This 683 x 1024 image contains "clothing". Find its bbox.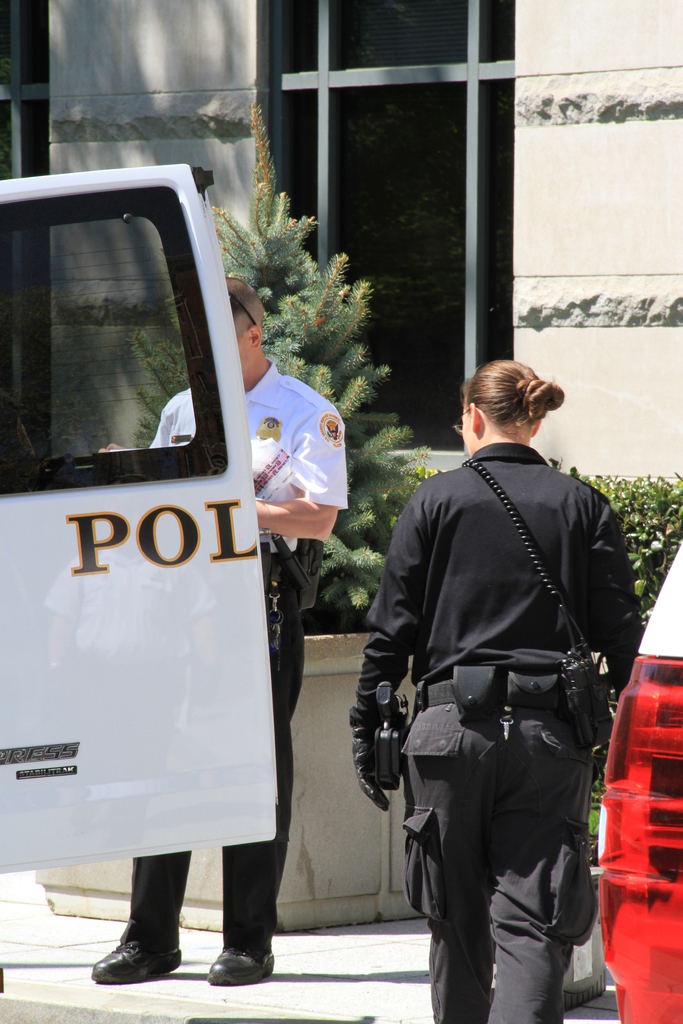
{"x1": 119, "y1": 357, "x2": 351, "y2": 952}.
